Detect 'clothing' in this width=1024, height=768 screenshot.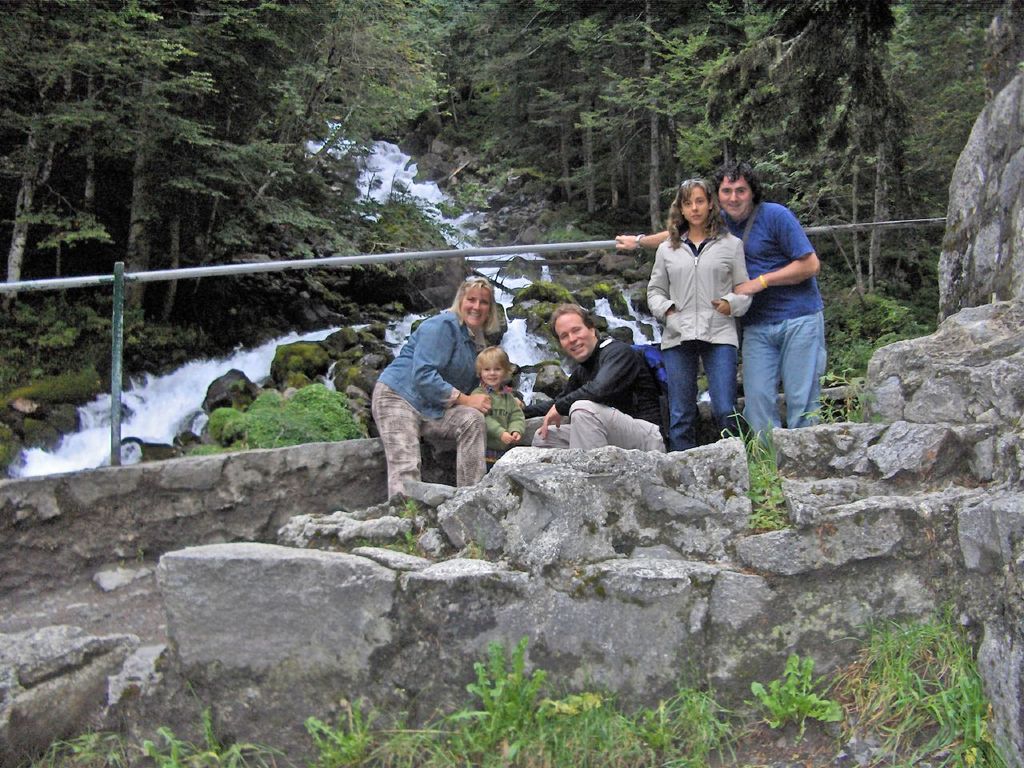
Detection: box(371, 310, 487, 502).
